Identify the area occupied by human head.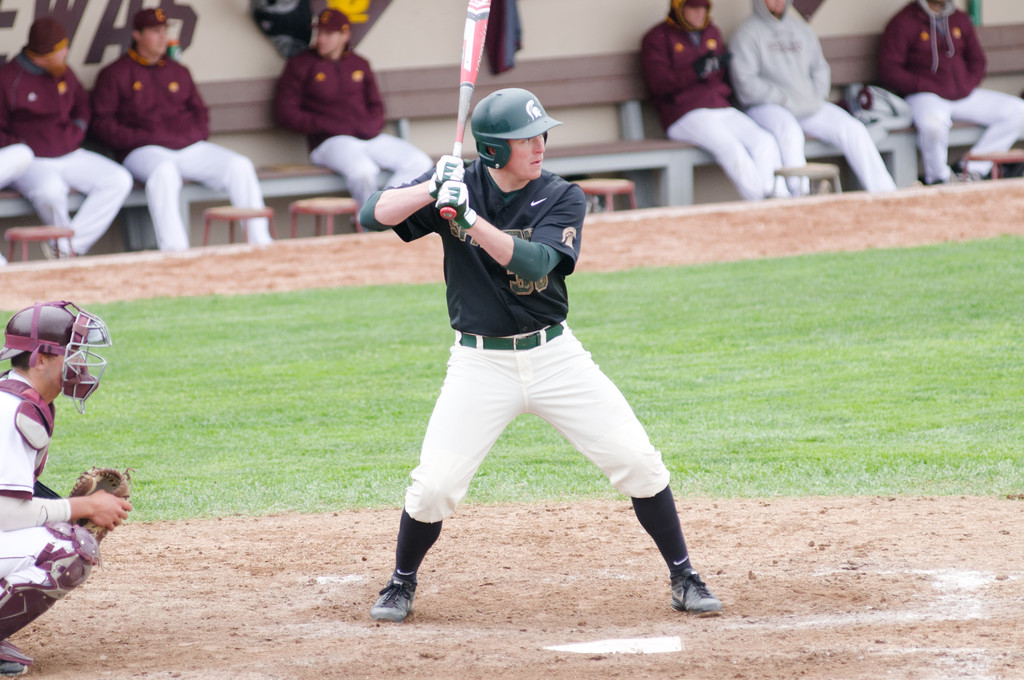
Area: <box>310,10,355,56</box>.
